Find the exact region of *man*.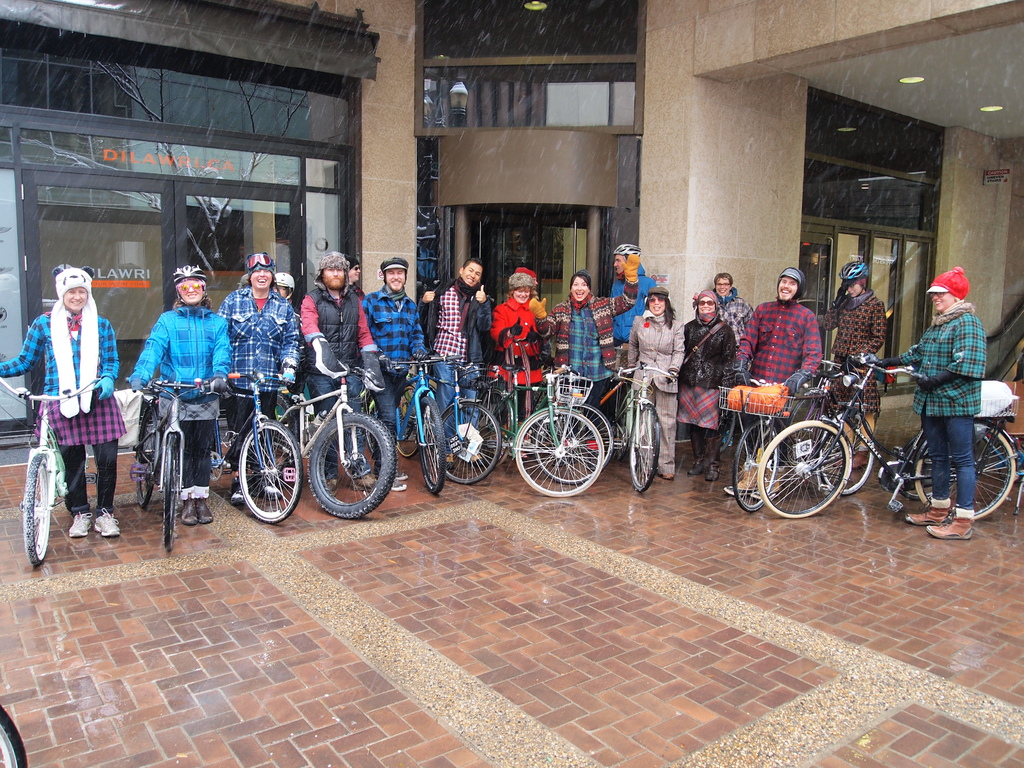
Exact region: left=300, top=250, right=383, bottom=495.
